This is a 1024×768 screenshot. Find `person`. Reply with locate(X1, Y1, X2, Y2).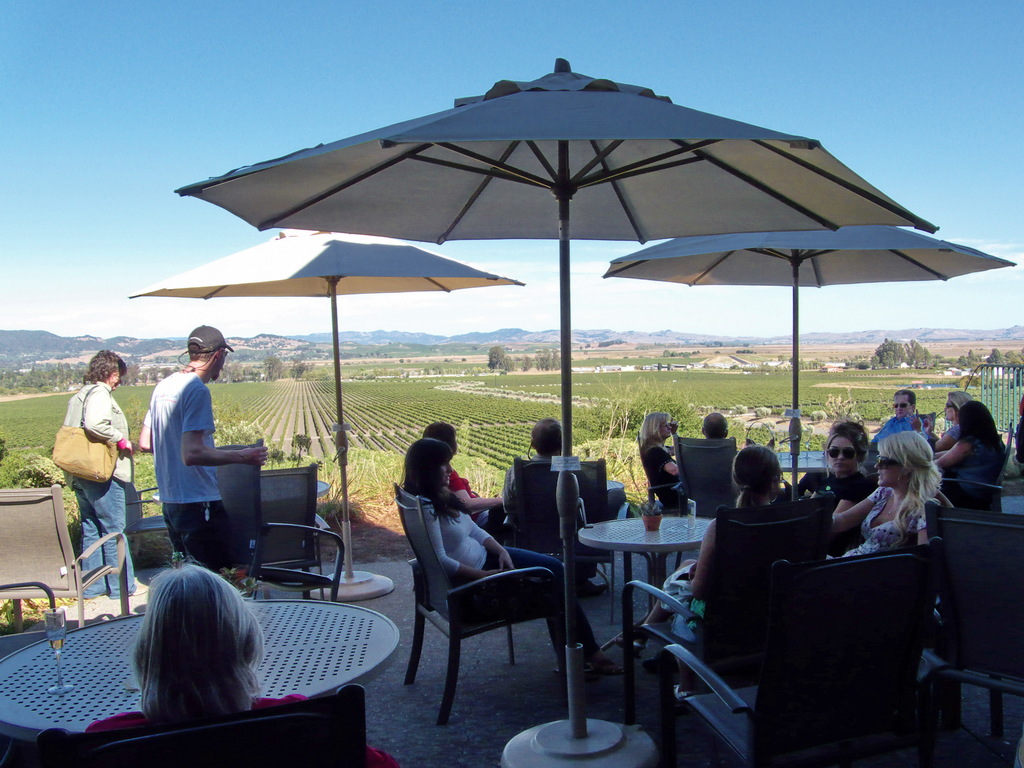
locate(867, 390, 930, 449).
